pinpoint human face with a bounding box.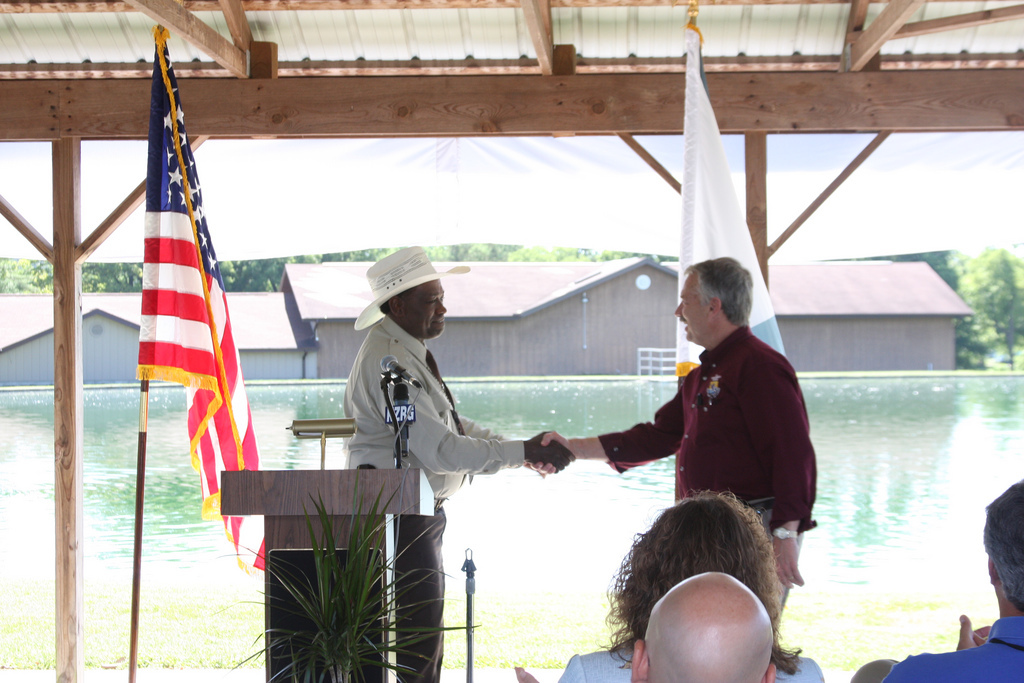
{"left": 674, "top": 264, "right": 712, "bottom": 340}.
